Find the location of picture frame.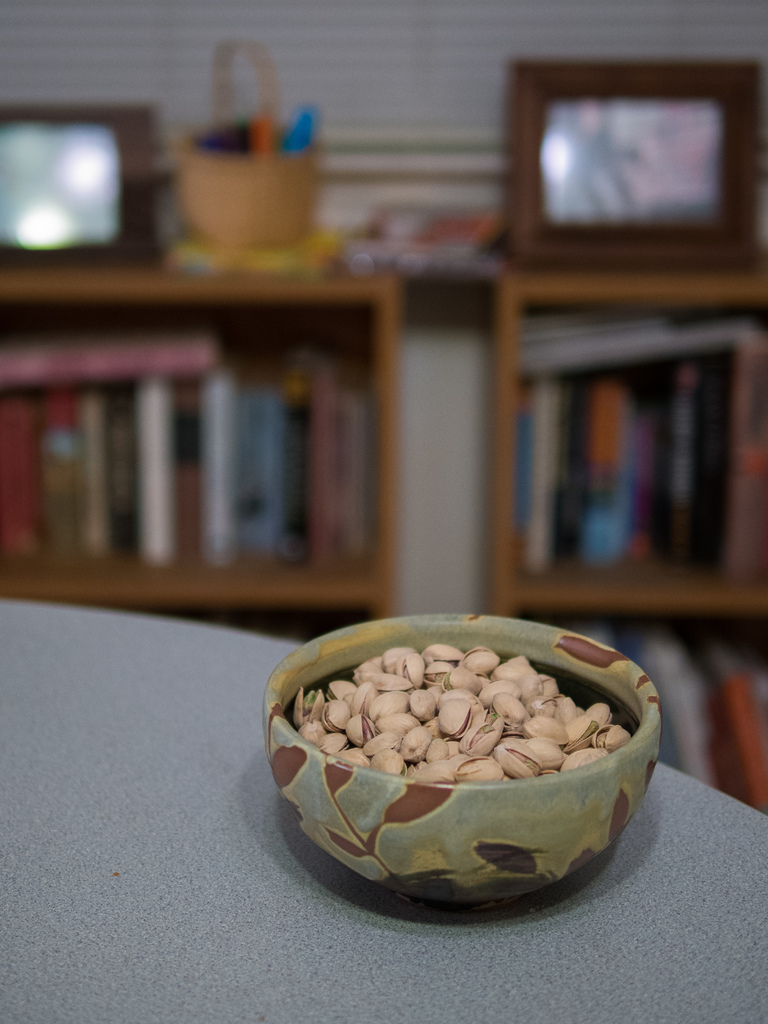
Location: (left=504, top=53, right=763, bottom=270).
